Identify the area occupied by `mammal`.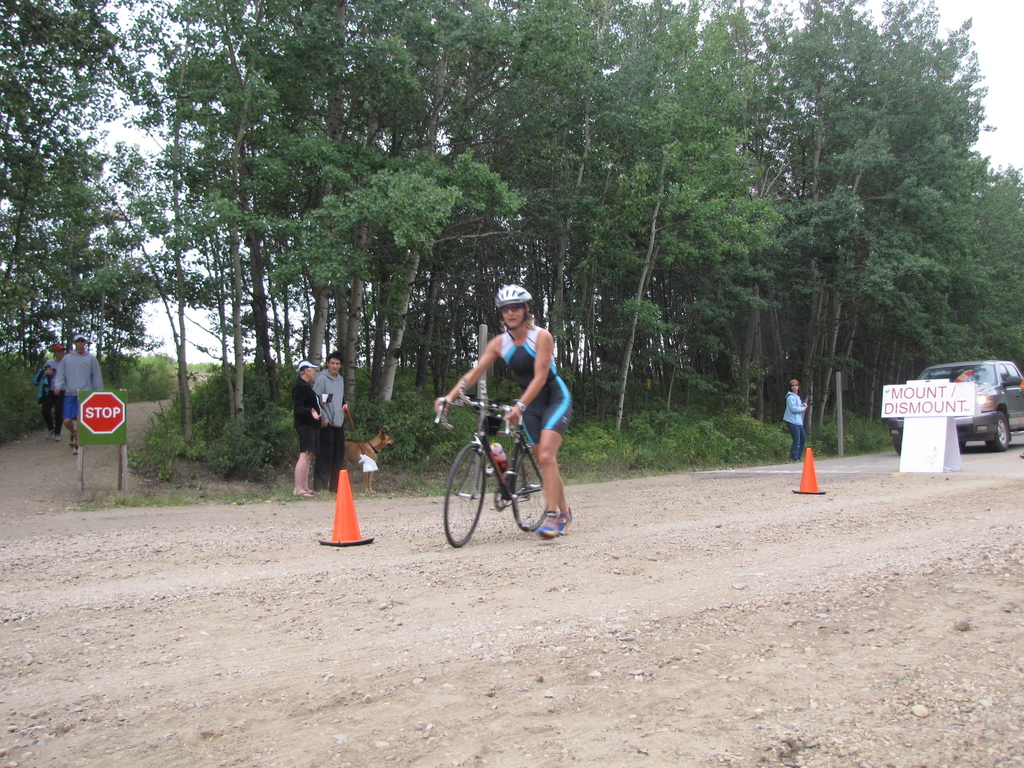
Area: (x1=311, y1=353, x2=351, y2=490).
